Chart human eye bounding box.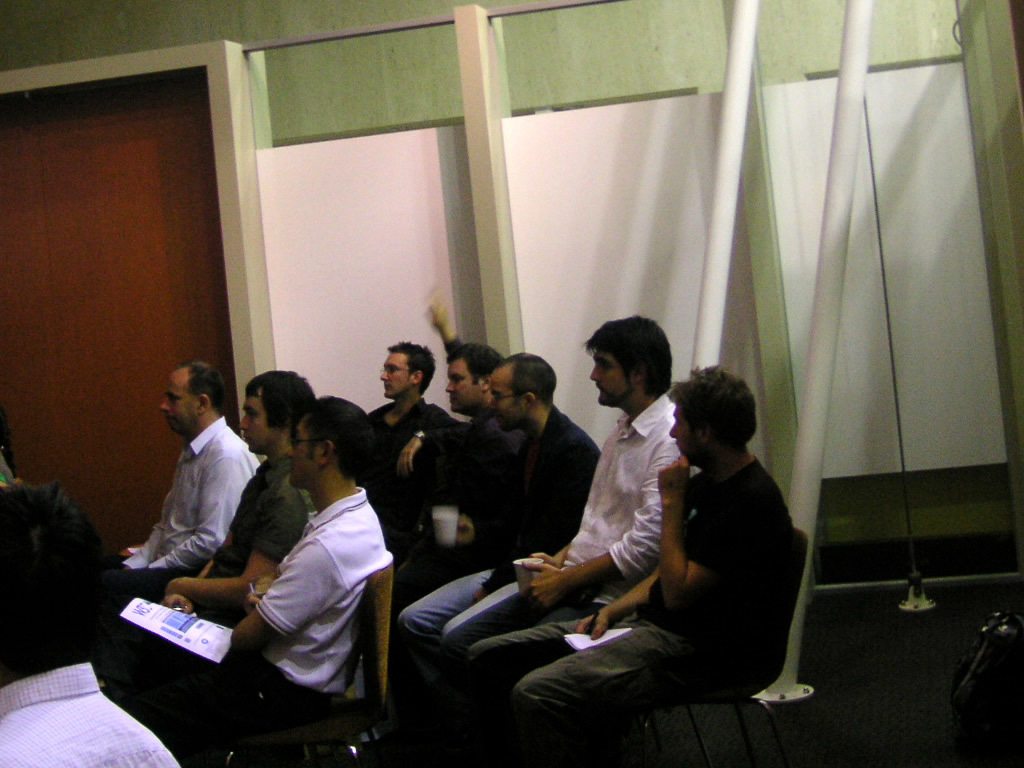
Charted: detection(163, 392, 179, 404).
